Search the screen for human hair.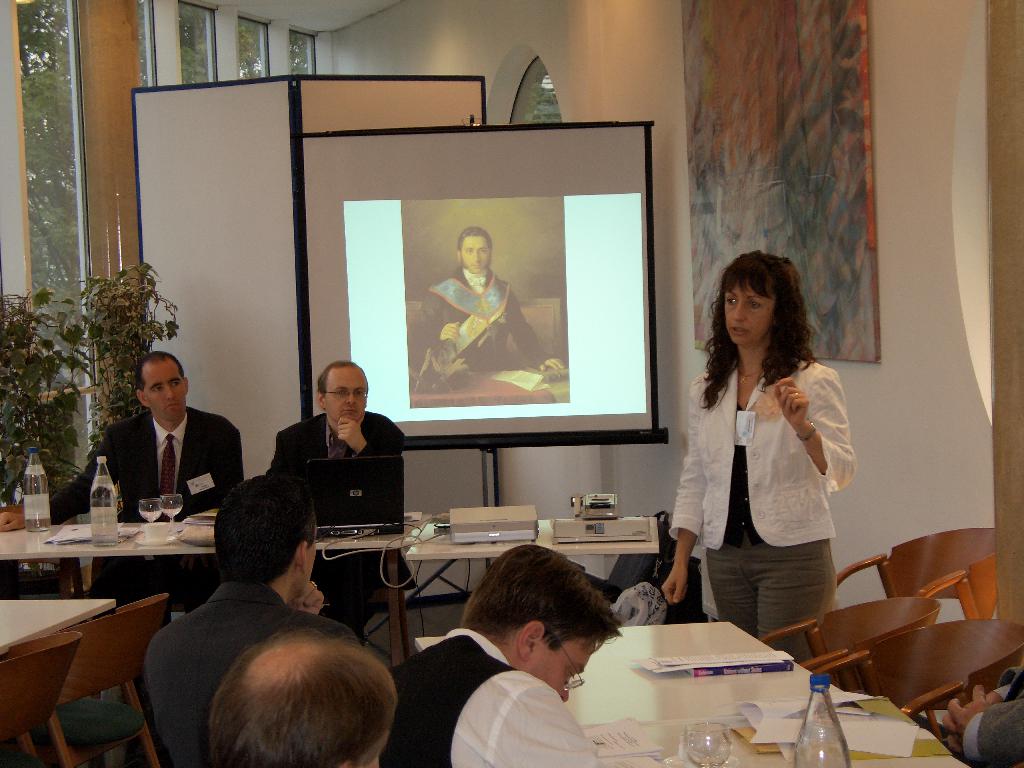
Found at [left=212, top=474, right=316, bottom=589].
